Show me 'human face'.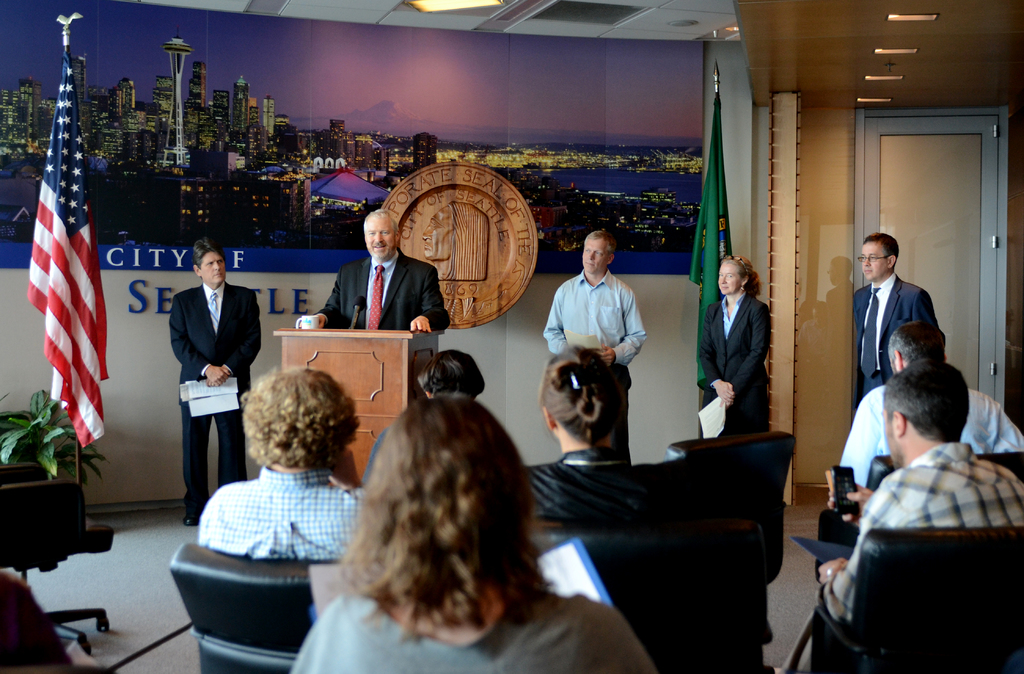
'human face' is here: left=861, top=242, right=888, bottom=278.
